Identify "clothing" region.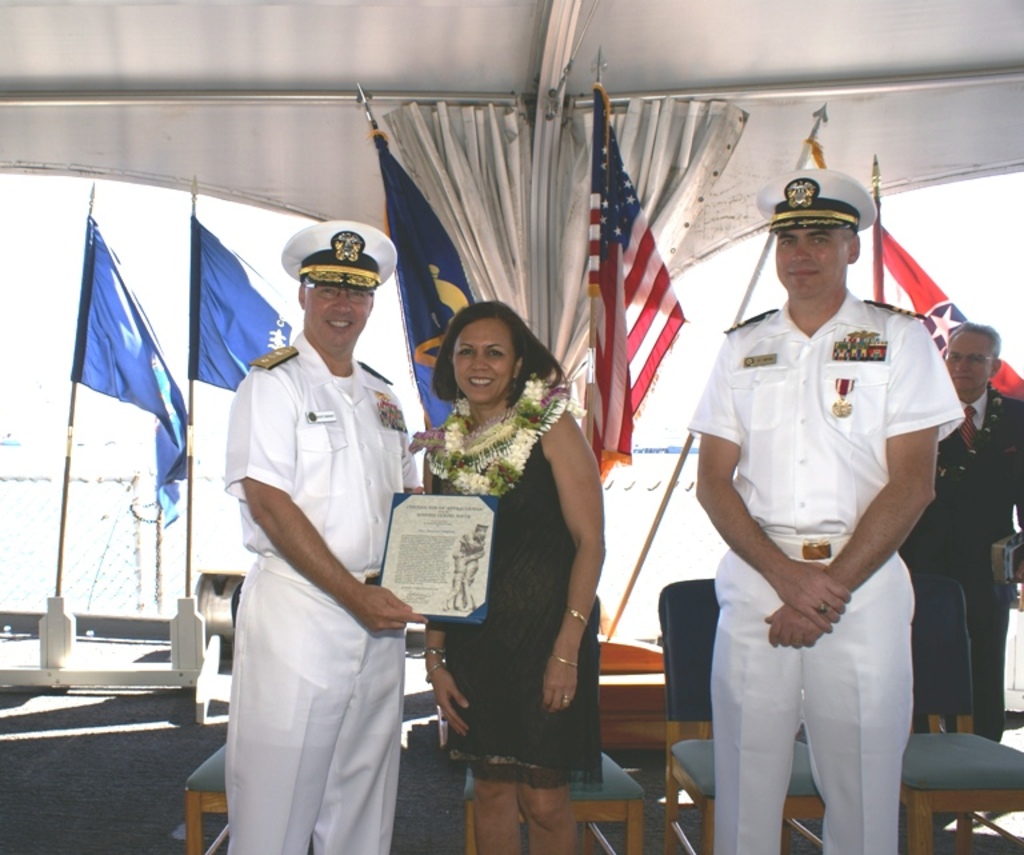
Region: bbox=(431, 391, 604, 783).
